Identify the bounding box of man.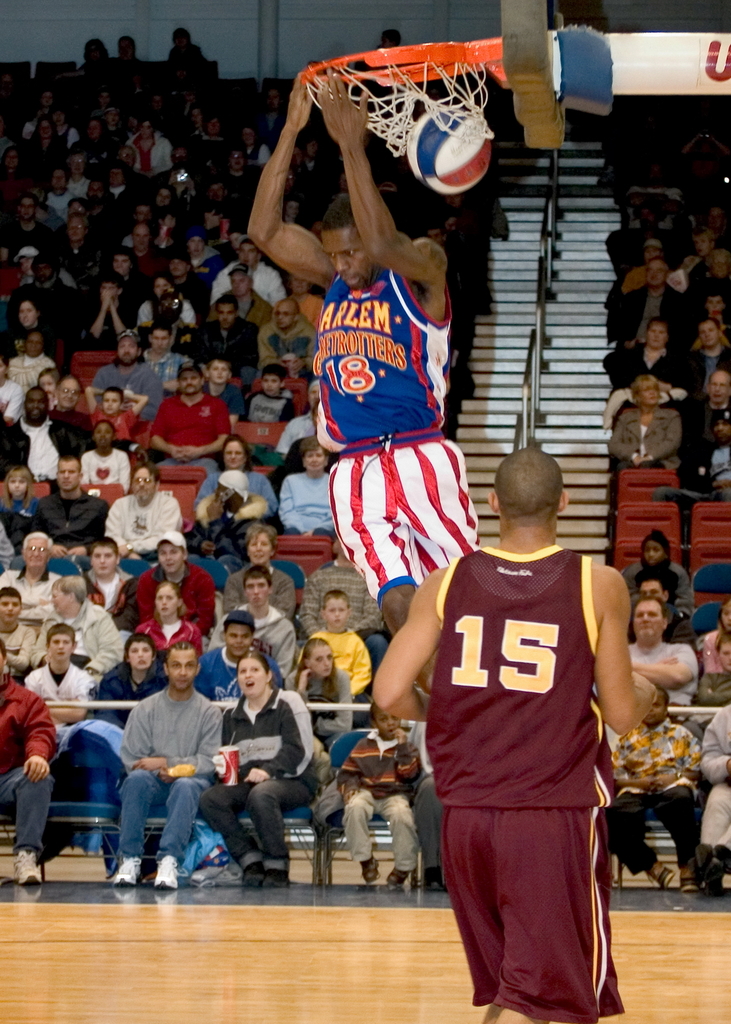
pyautogui.locateOnScreen(0, 642, 60, 890).
